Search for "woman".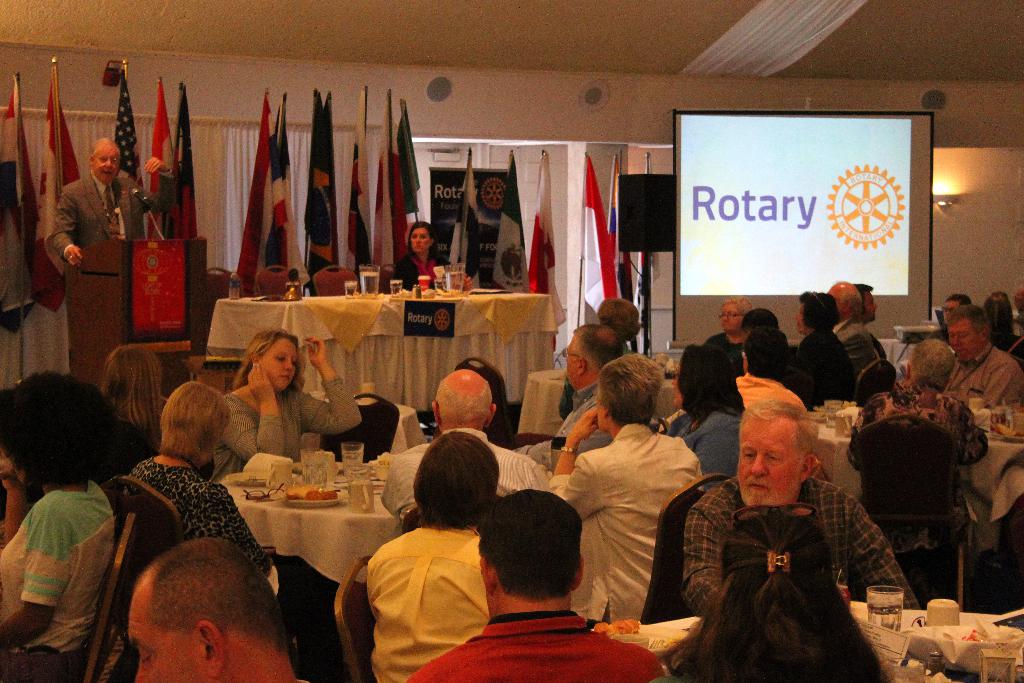
Found at 213/329/360/482.
